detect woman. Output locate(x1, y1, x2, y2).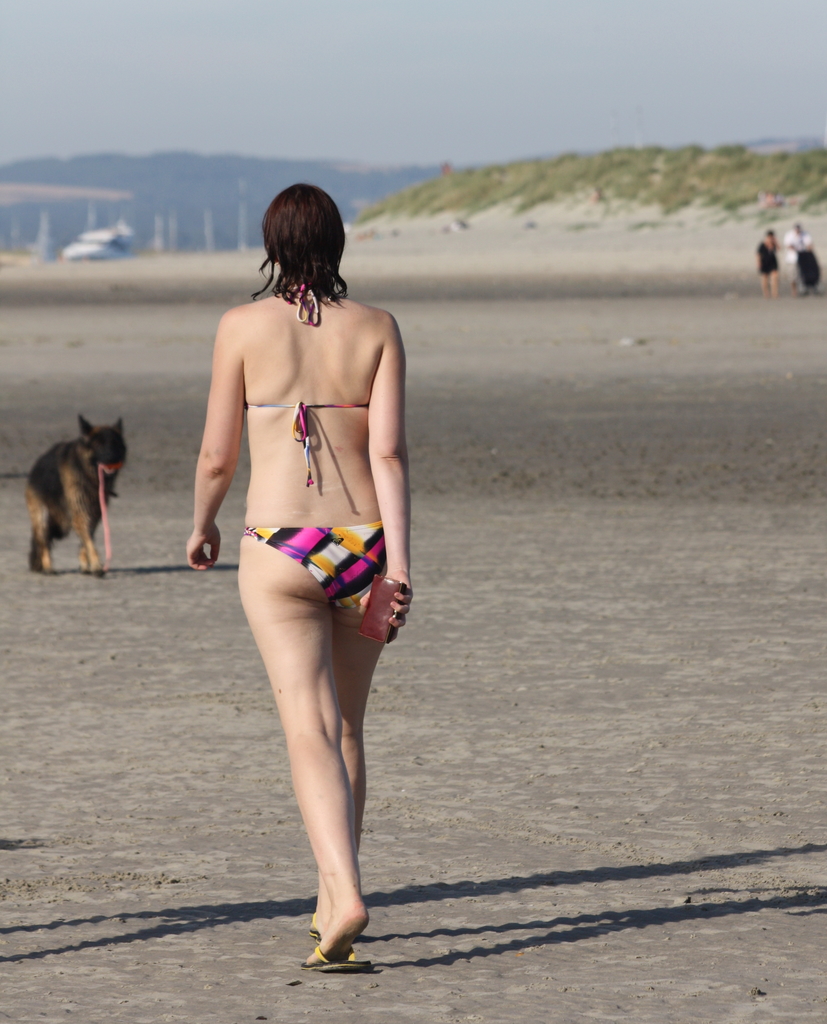
locate(182, 190, 426, 973).
